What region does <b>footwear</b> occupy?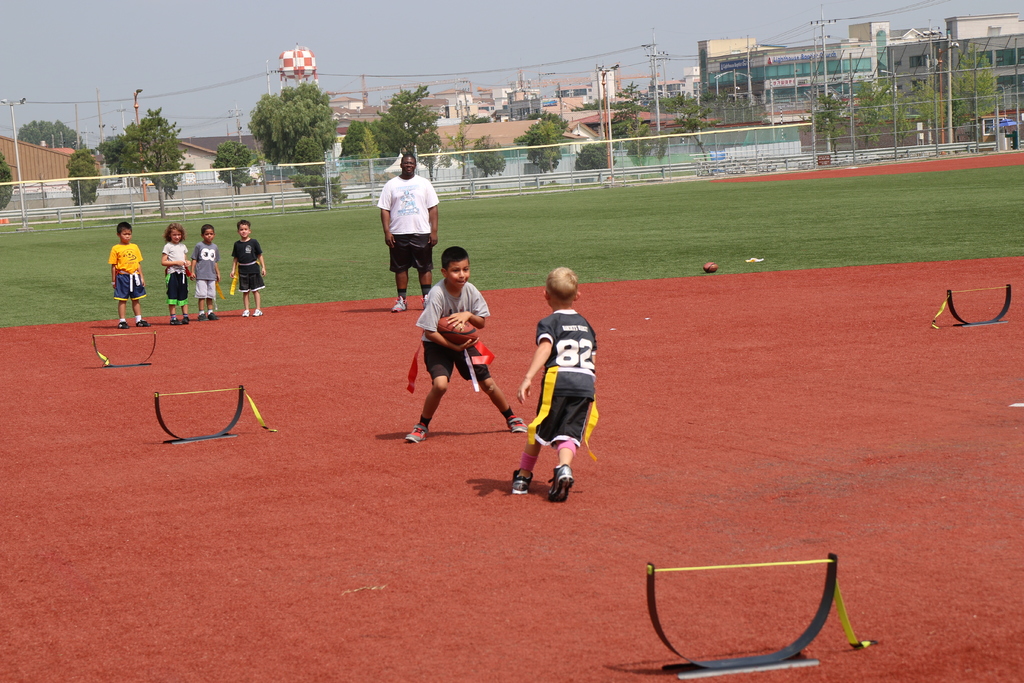
[506,416,528,432].
